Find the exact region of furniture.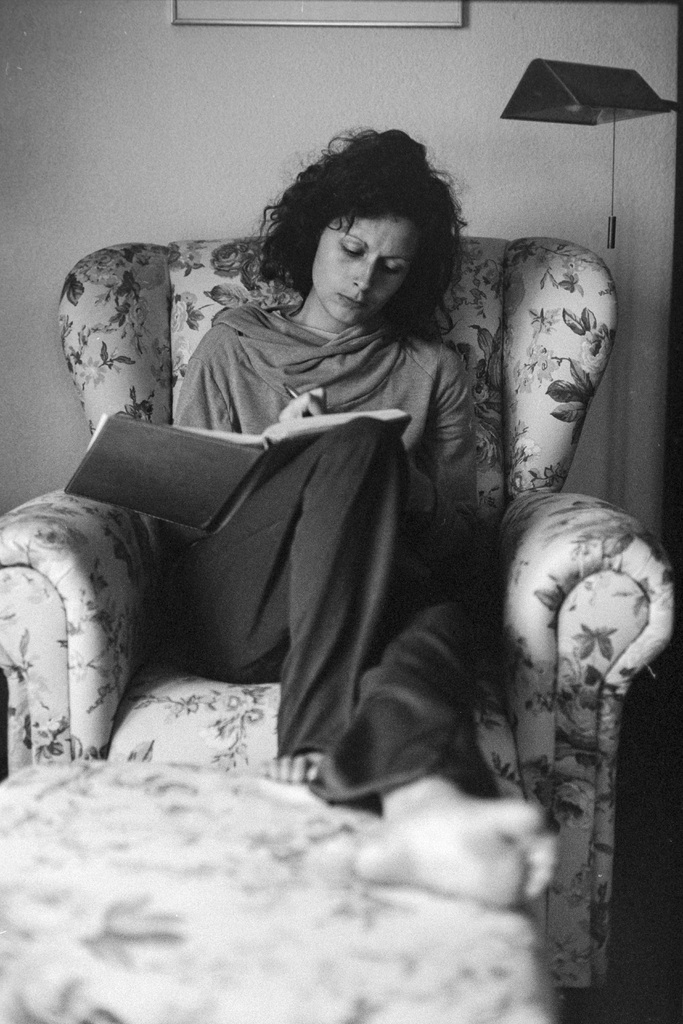
Exact region: [0, 756, 554, 1023].
